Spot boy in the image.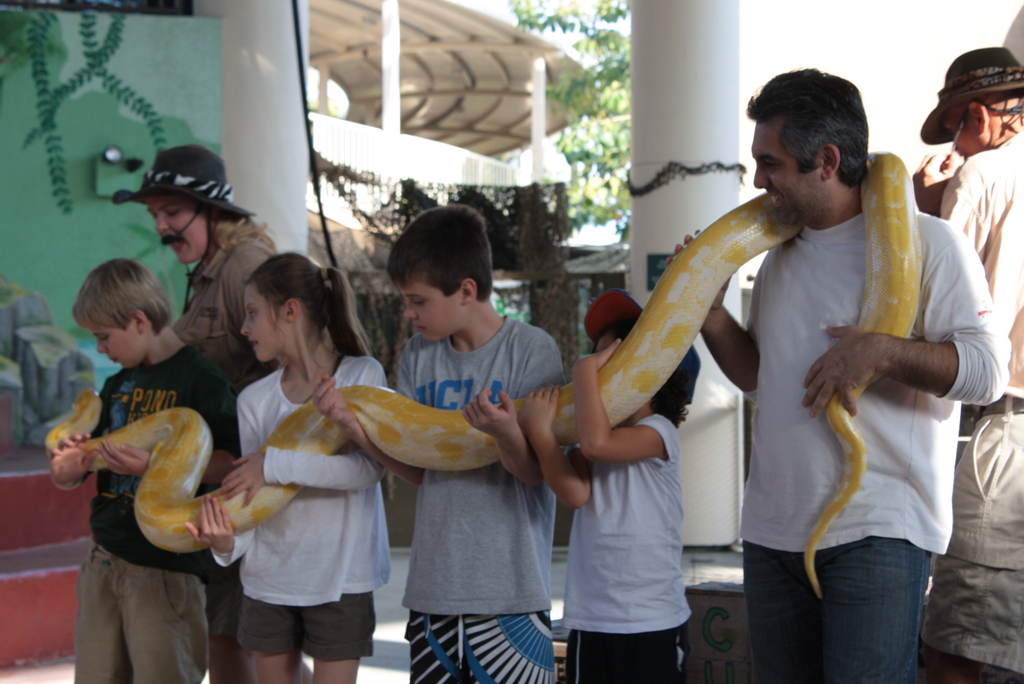
boy found at [left=45, top=248, right=250, bottom=658].
